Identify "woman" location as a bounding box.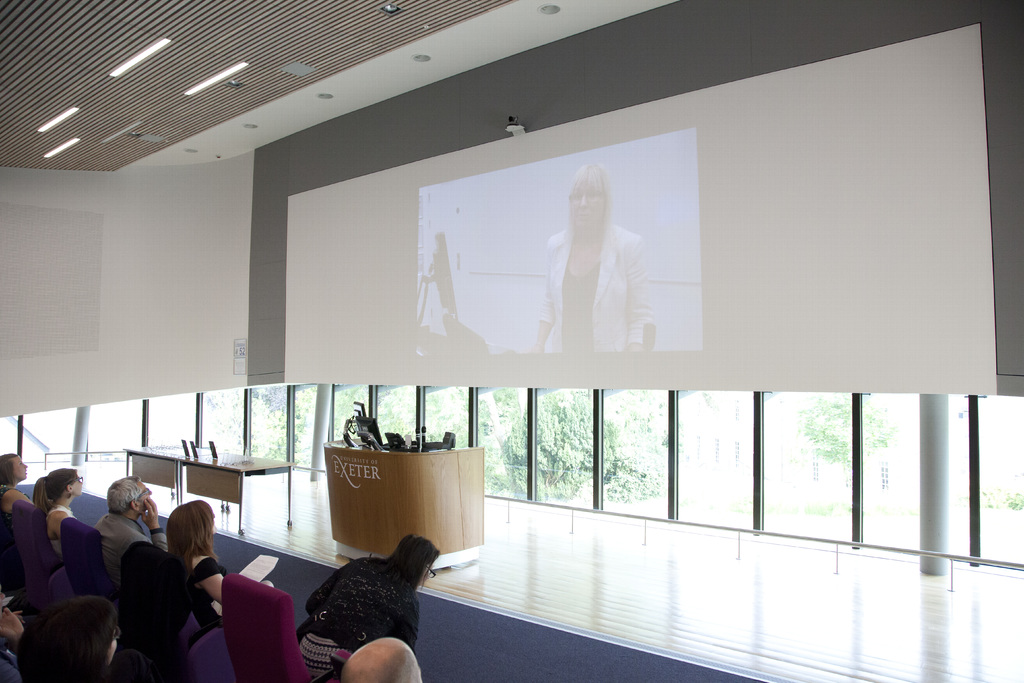
x1=295, y1=530, x2=444, y2=682.
